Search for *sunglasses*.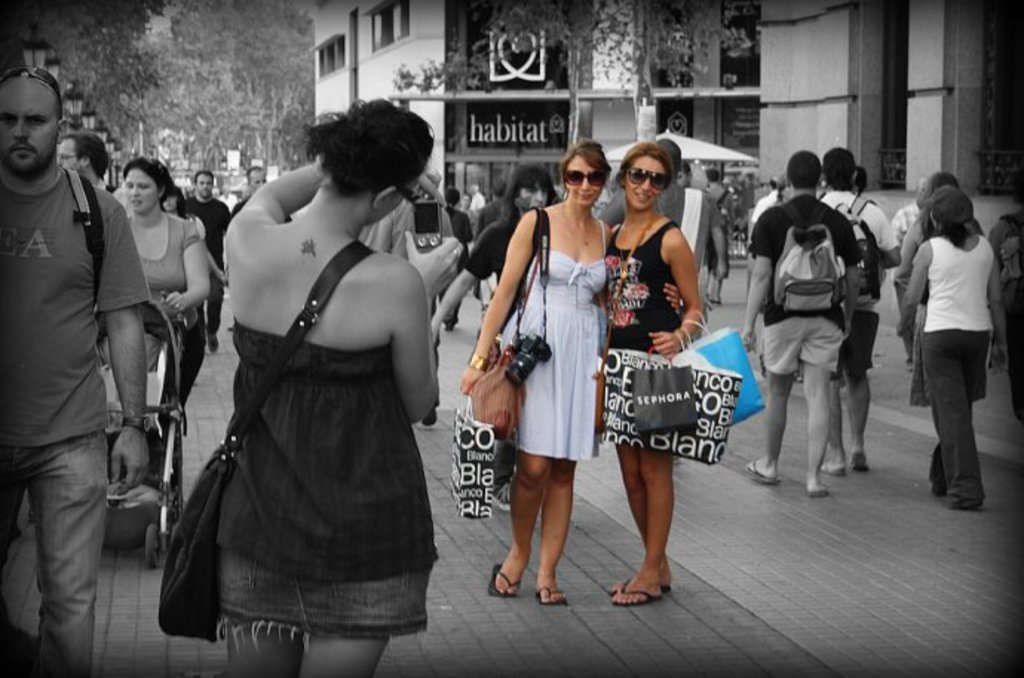
Found at Rect(3, 68, 61, 110).
